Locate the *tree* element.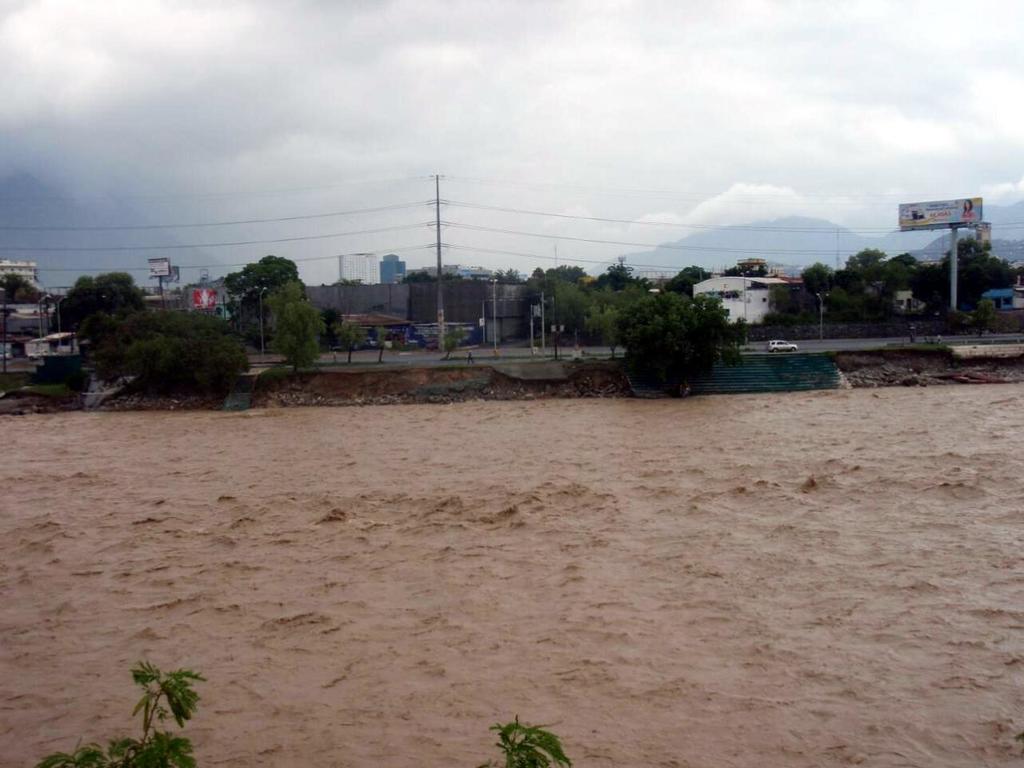
Element bbox: {"x1": 274, "y1": 301, "x2": 324, "y2": 369}.
